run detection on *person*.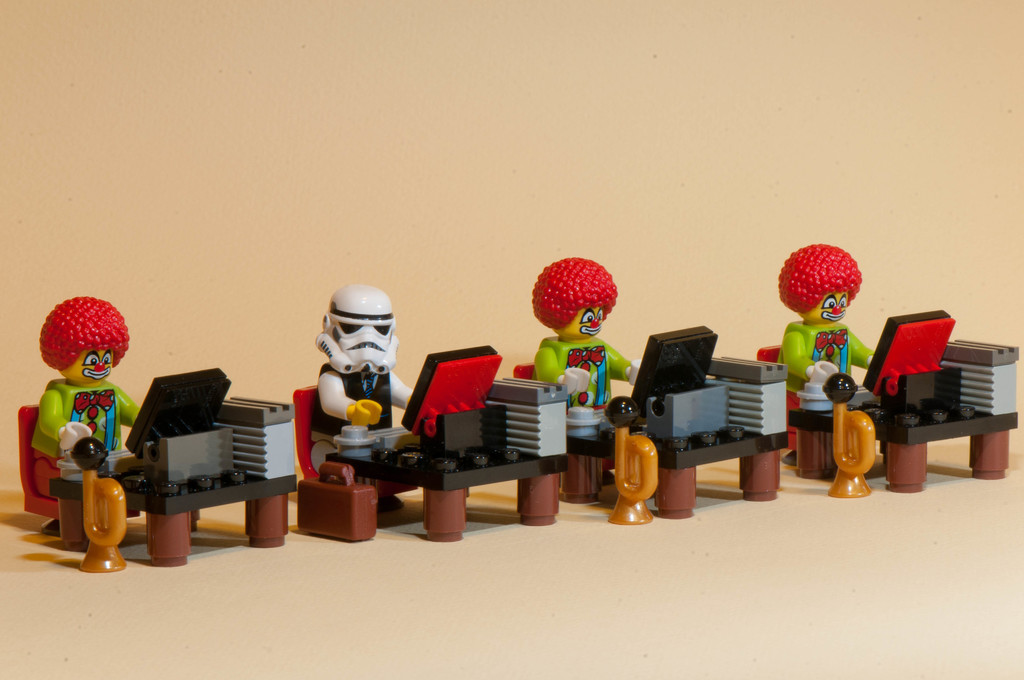
Result: [x1=316, y1=285, x2=419, y2=511].
